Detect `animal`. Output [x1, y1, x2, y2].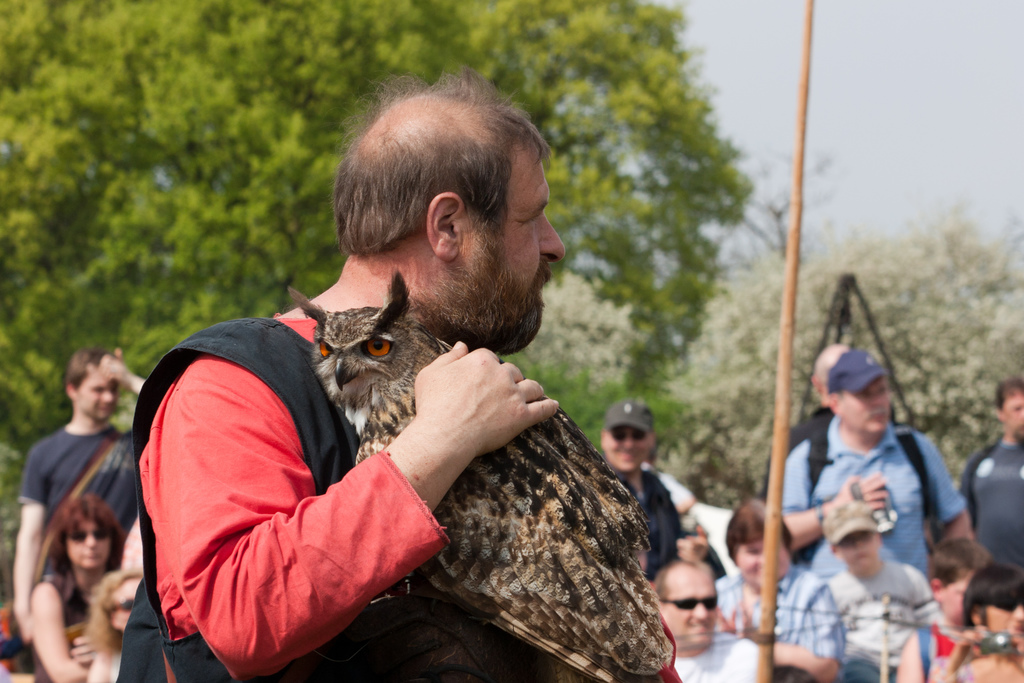
[286, 262, 671, 682].
